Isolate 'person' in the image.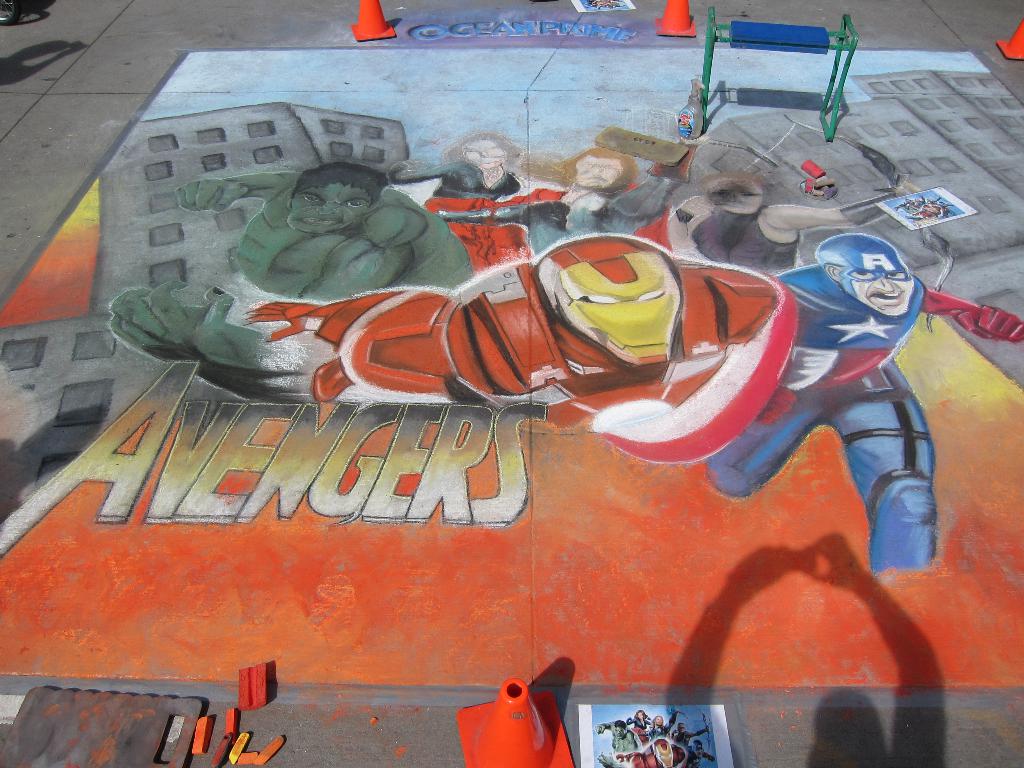
Isolated region: bbox=[651, 167, 913, 270].
